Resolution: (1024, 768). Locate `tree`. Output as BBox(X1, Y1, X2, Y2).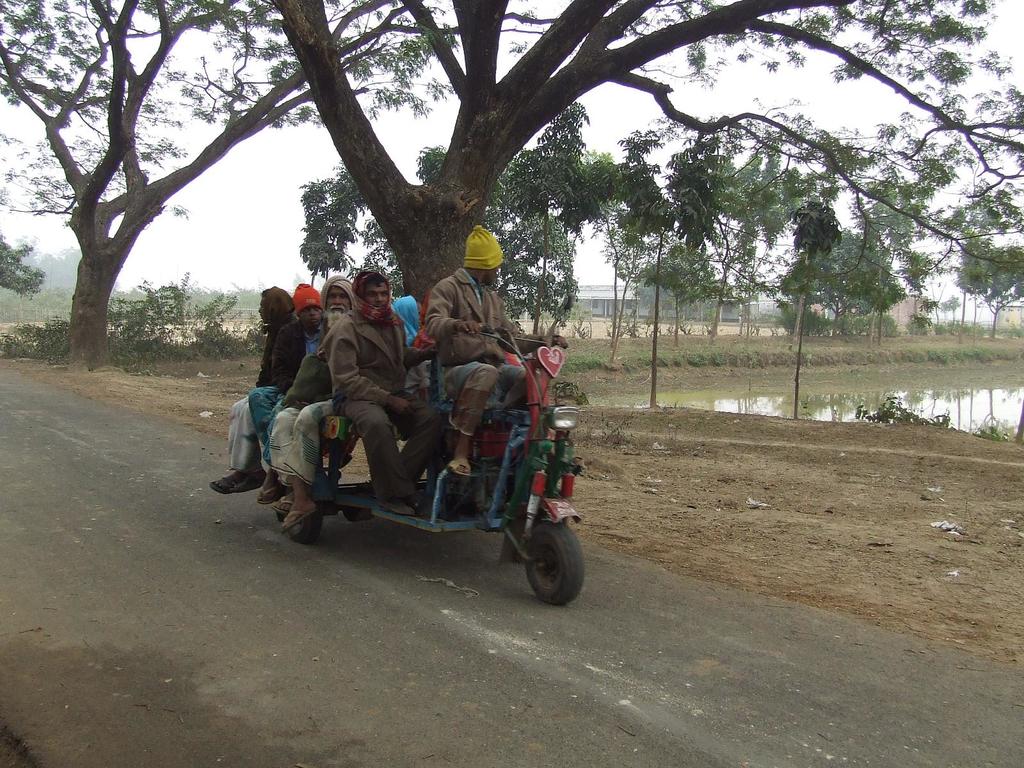
BBox(0, 242, 44, 298).
